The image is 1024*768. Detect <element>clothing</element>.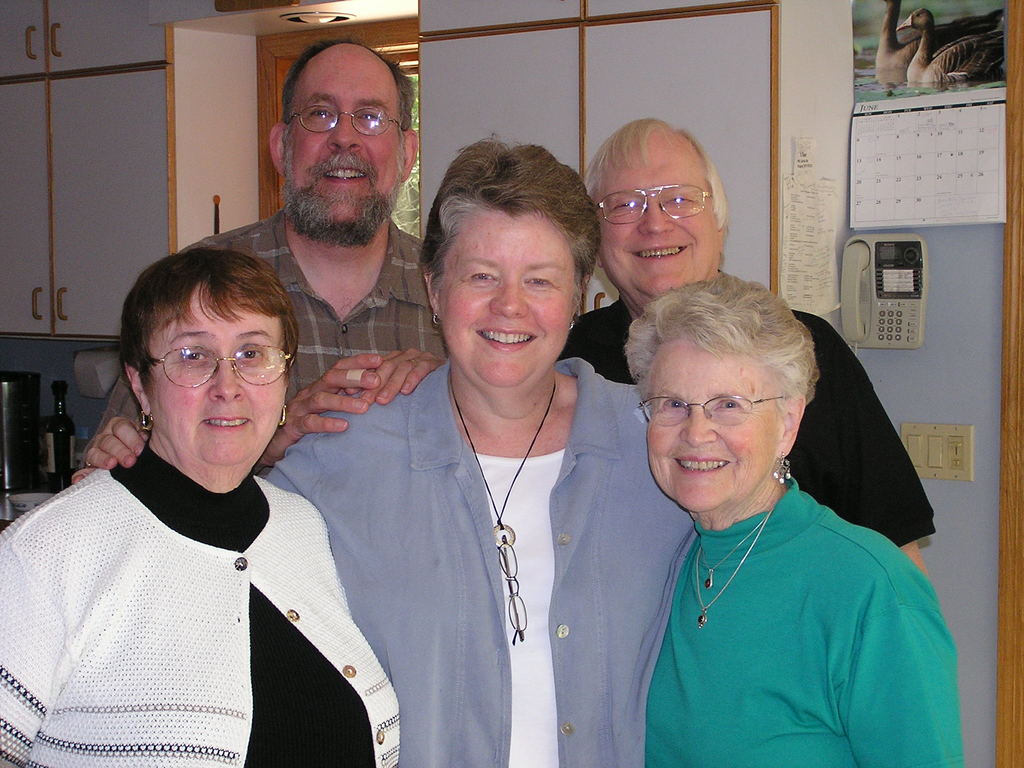
Detection: <box>40,401,398,762</box>.
